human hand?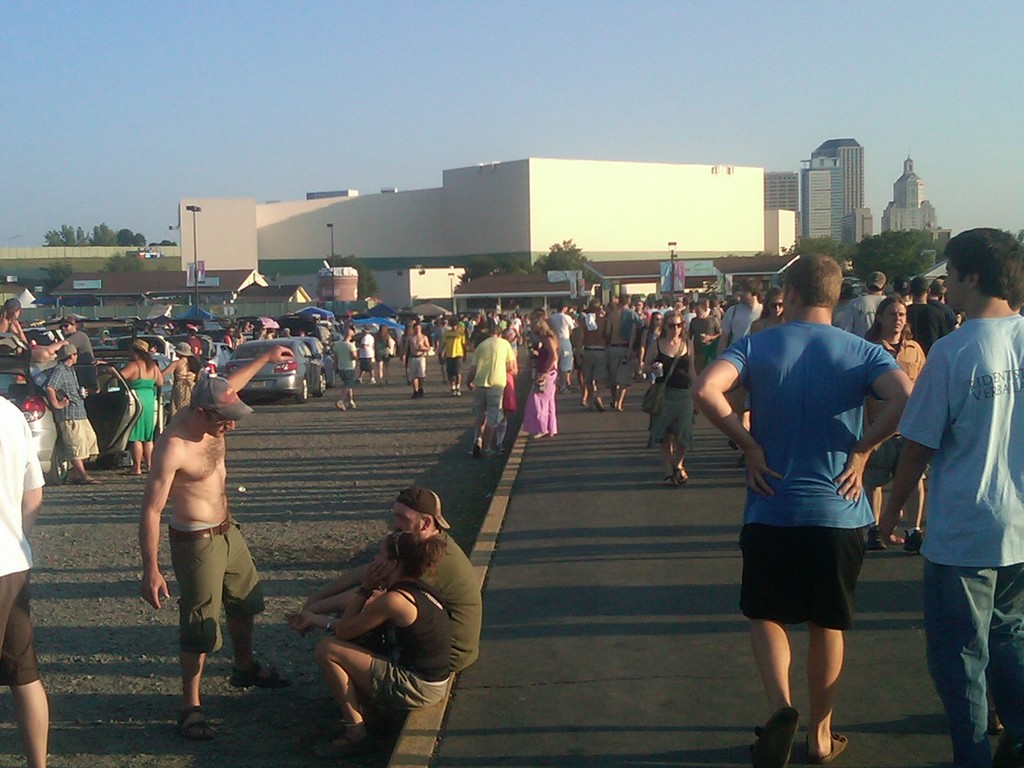
box(830, 447, 872, 506)
